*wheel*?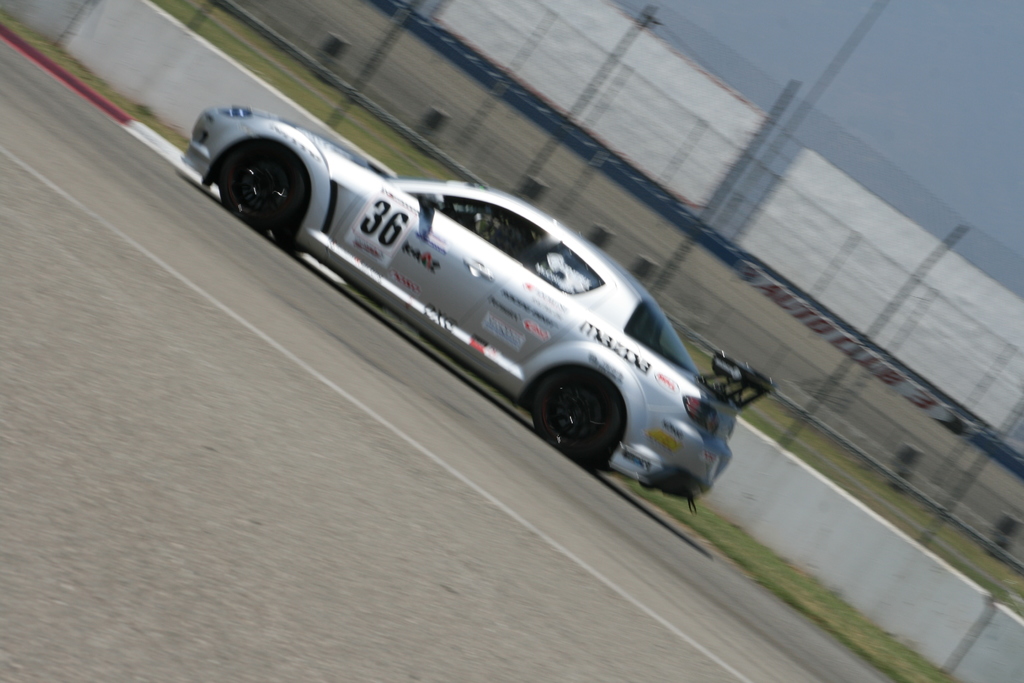
pyautogui.locateOnScreen(220, 140, 305, 225)
